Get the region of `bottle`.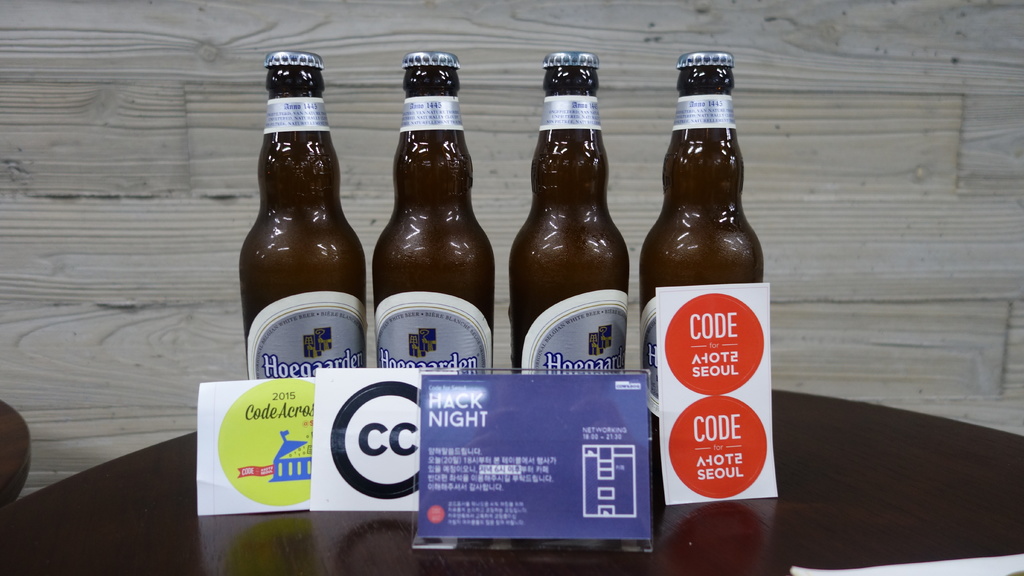
<box>507,51,623,376</box>.
